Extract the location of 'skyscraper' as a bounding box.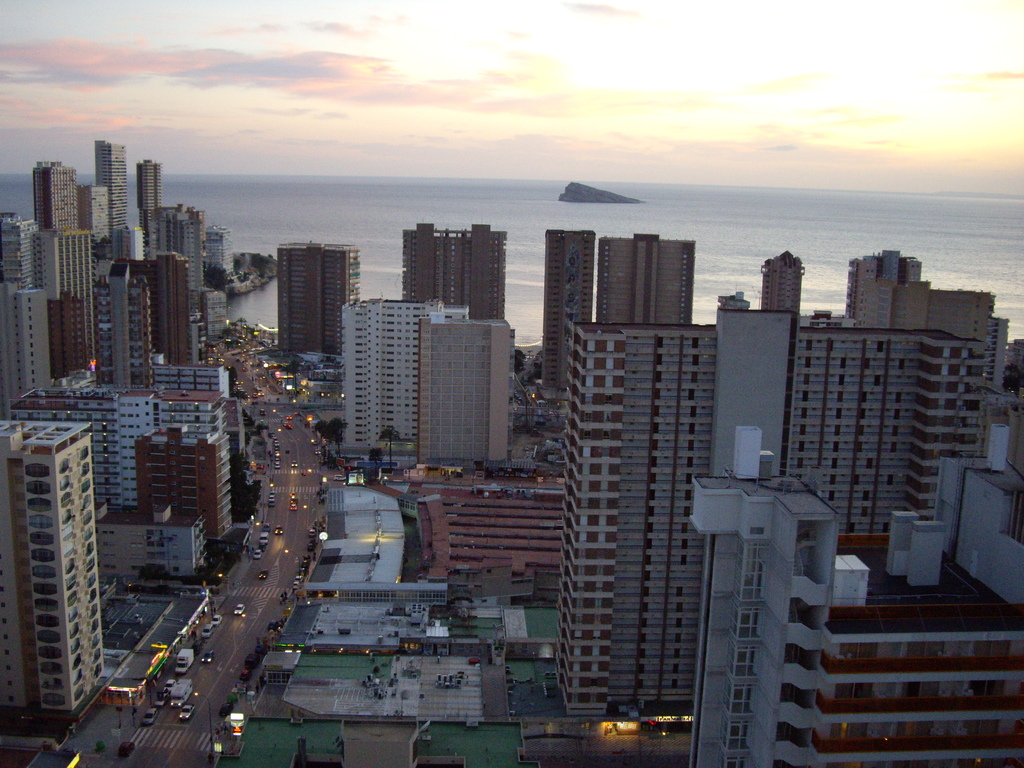
l=37, t=232, r=93, b=379.
